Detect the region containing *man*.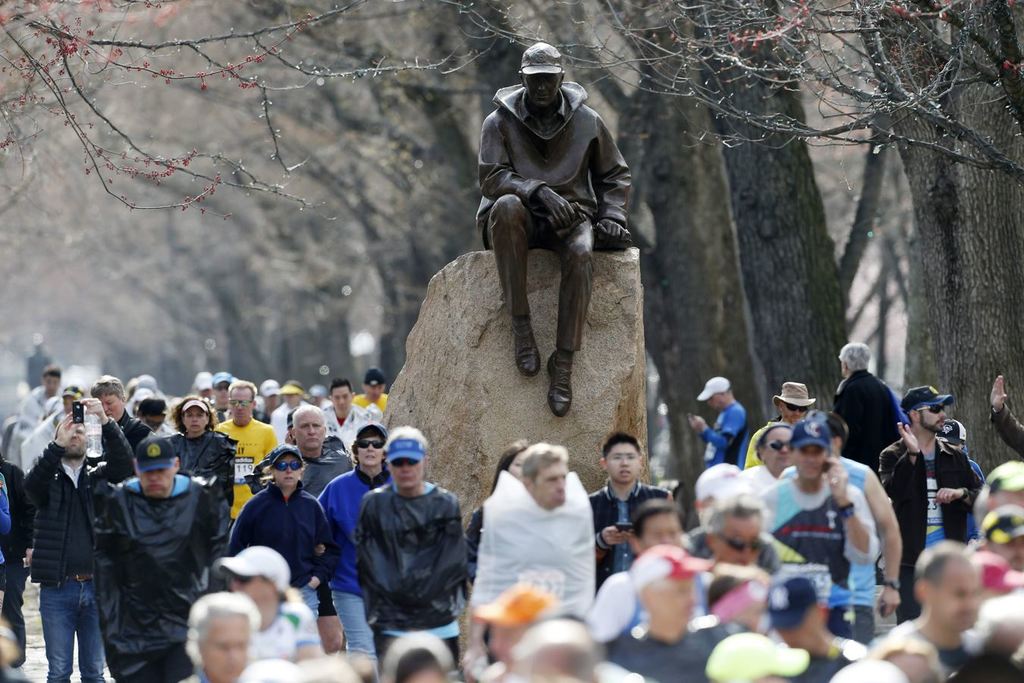
(left=17, top=395, right=137, bottom=682).
